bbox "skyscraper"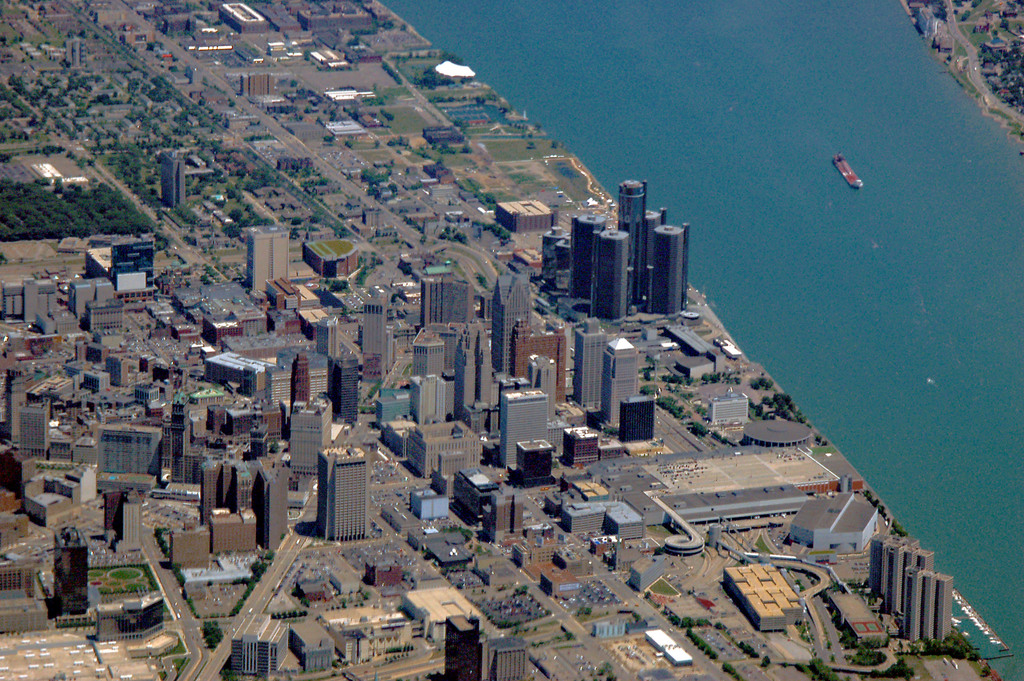
620,185,673,321
